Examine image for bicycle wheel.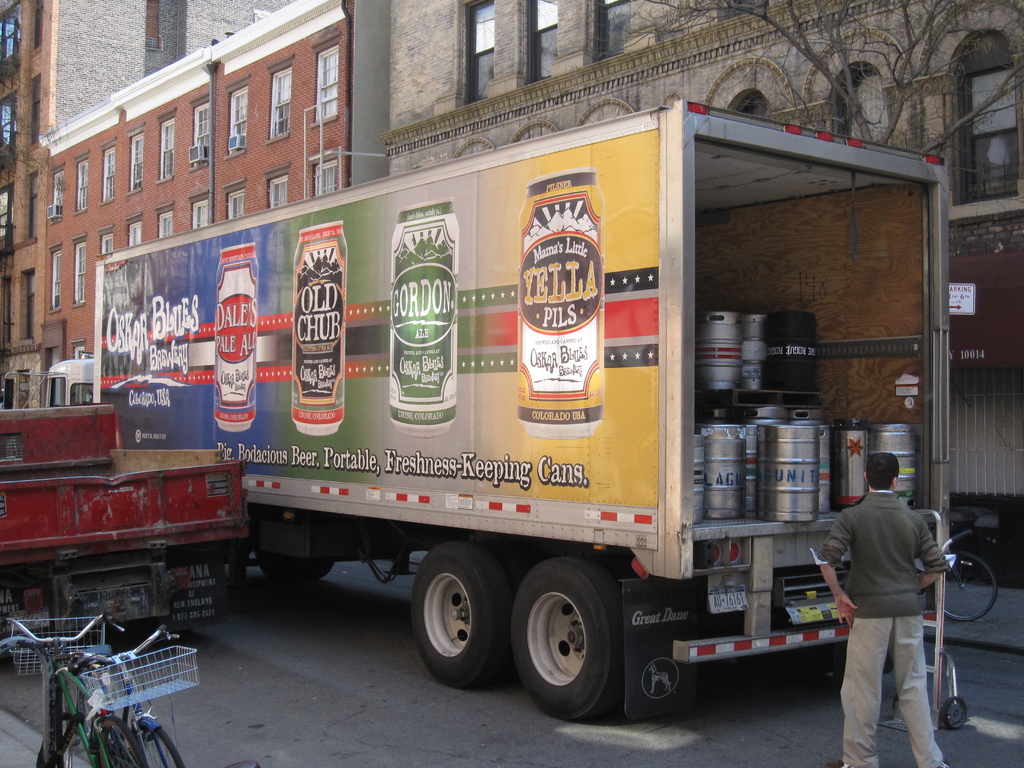
Examination result: pyautogui.locateOnScreen(90, 718, 143, 767).
